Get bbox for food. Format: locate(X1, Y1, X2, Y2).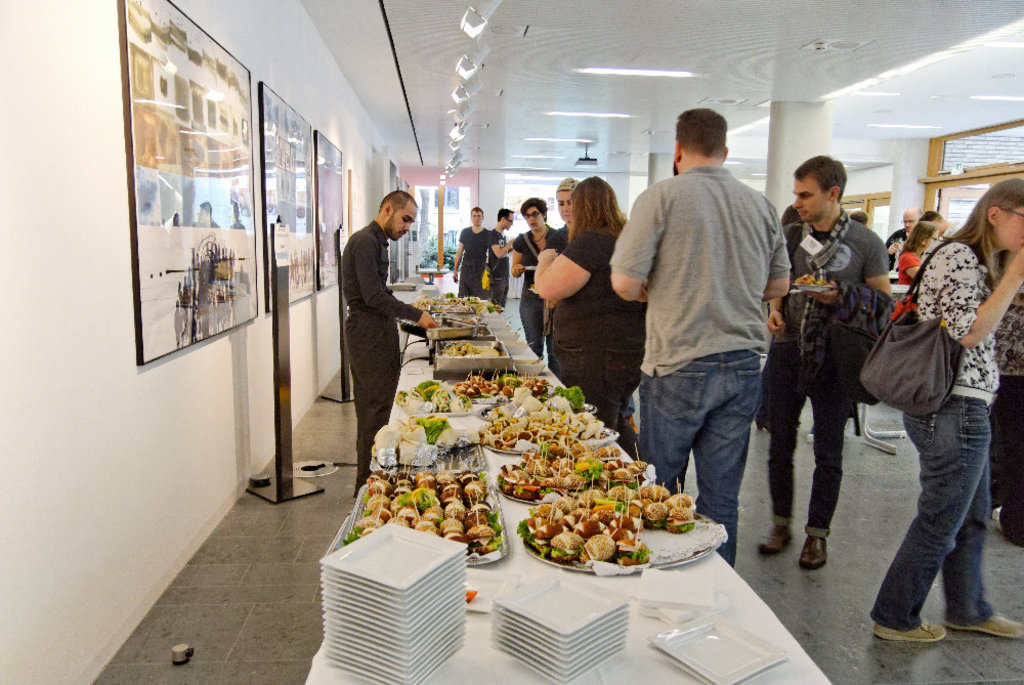
locate(471, 412, 603, 439).
